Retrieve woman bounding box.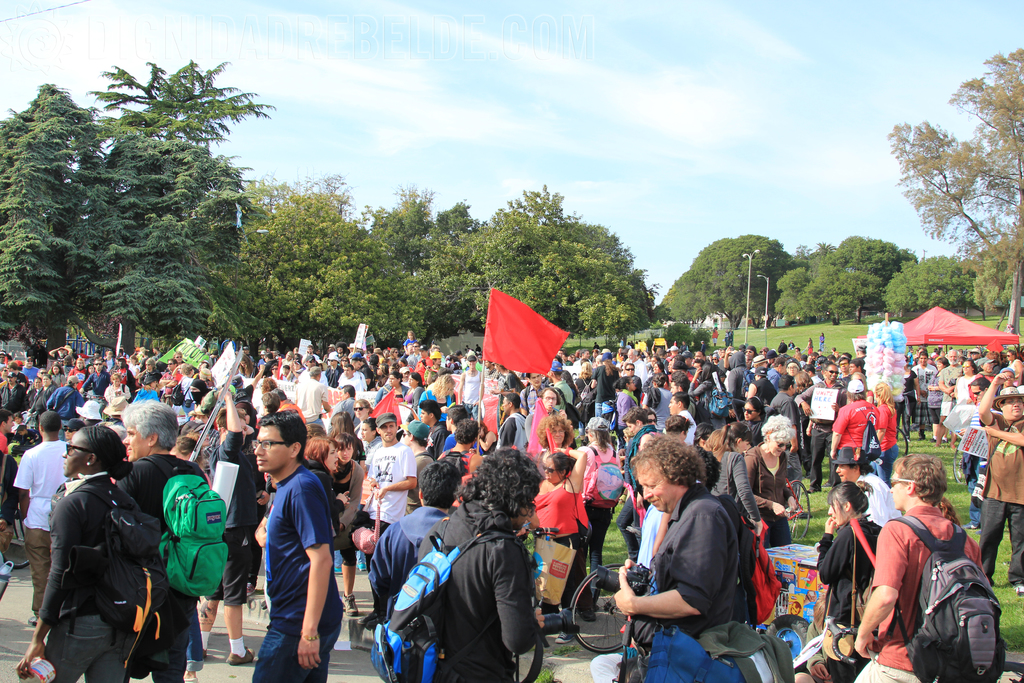
Bounding box: 239:353:257:379.
